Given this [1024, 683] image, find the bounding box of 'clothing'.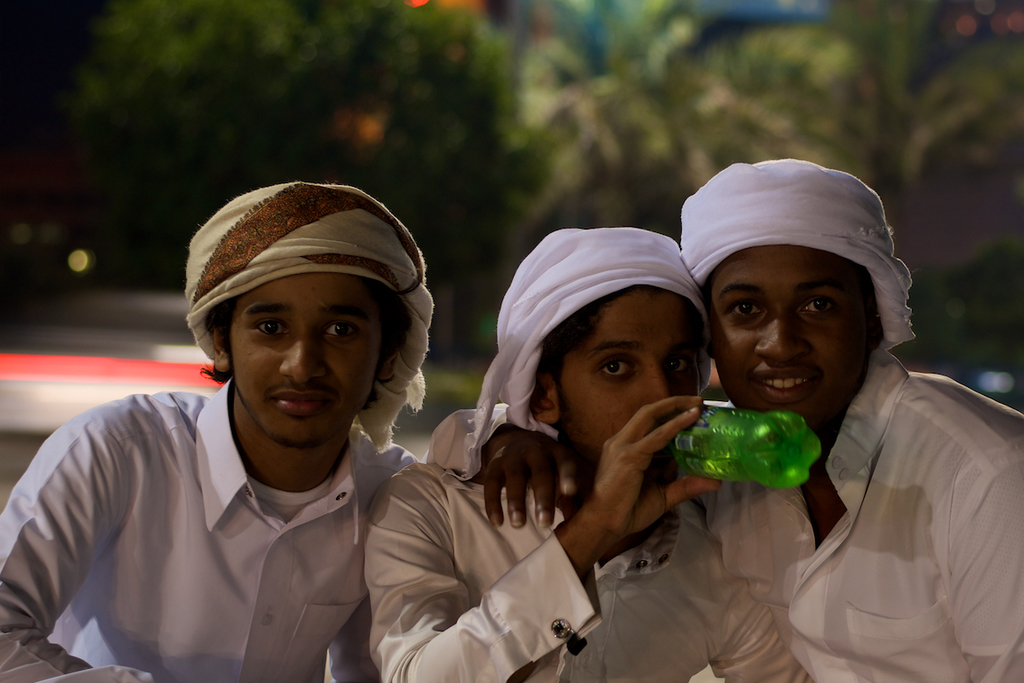
detection(360, 393, 829, 682).
